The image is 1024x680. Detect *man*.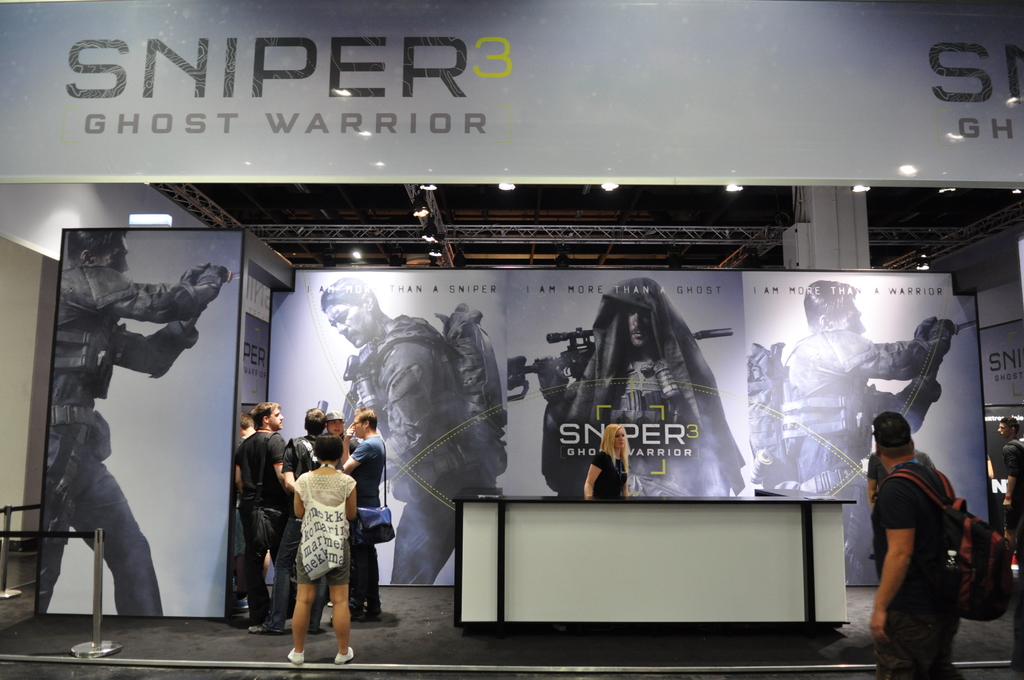
Detection: box=[999, 421, 1023, 539].
